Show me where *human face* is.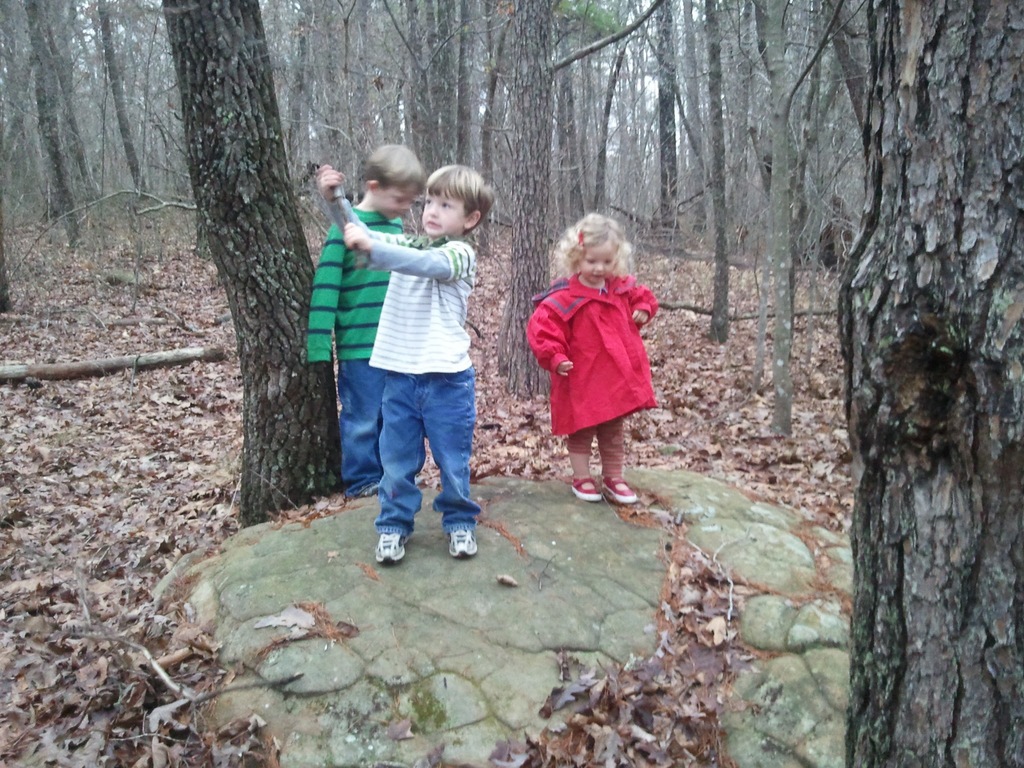
*human face* is at <box>382,181,417,218</box>.
